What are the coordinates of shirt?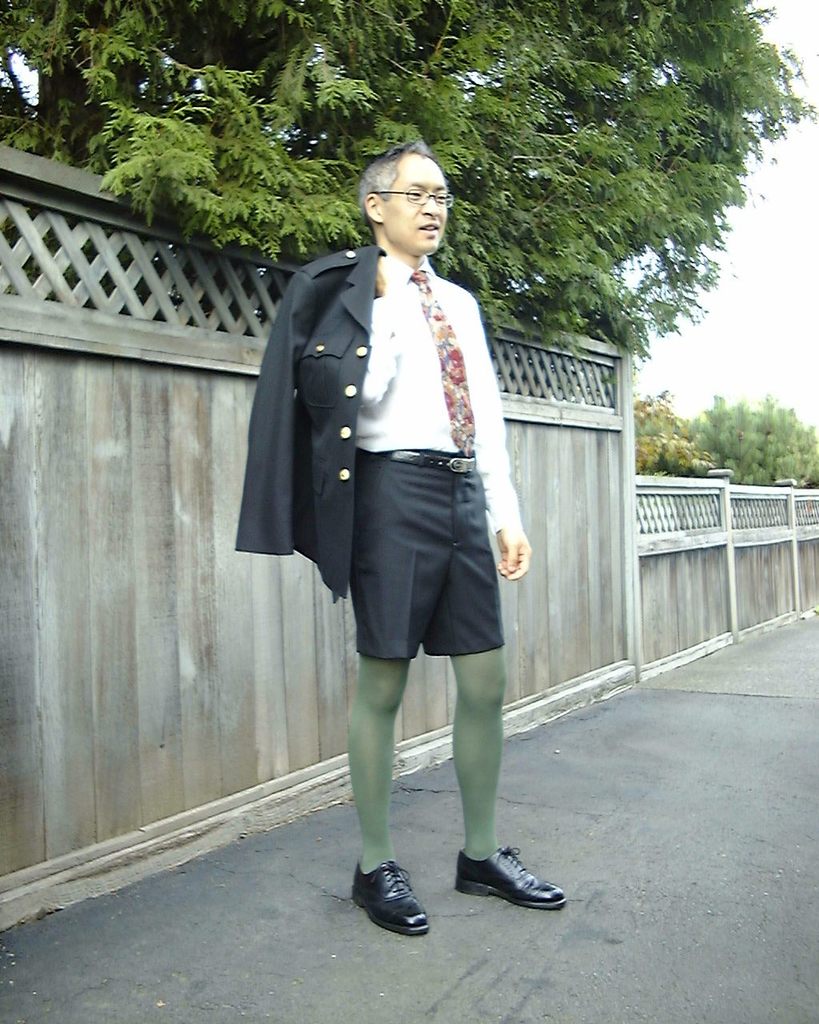
detection(281, 246, 521, 522).
